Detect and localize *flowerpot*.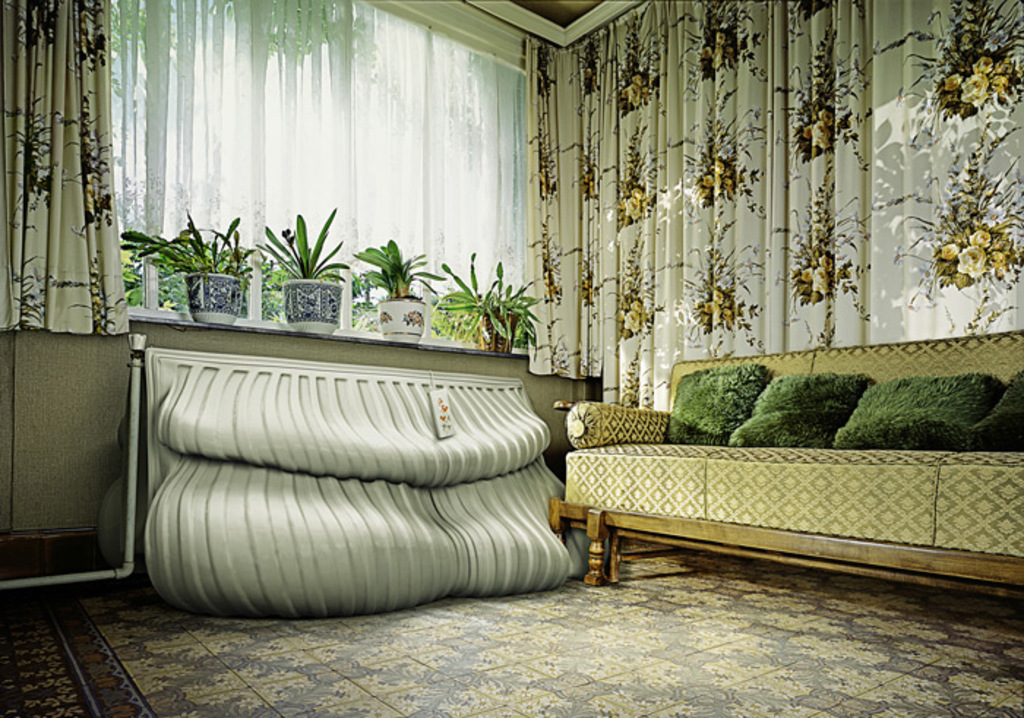
Localized at 184/273/243/326.
